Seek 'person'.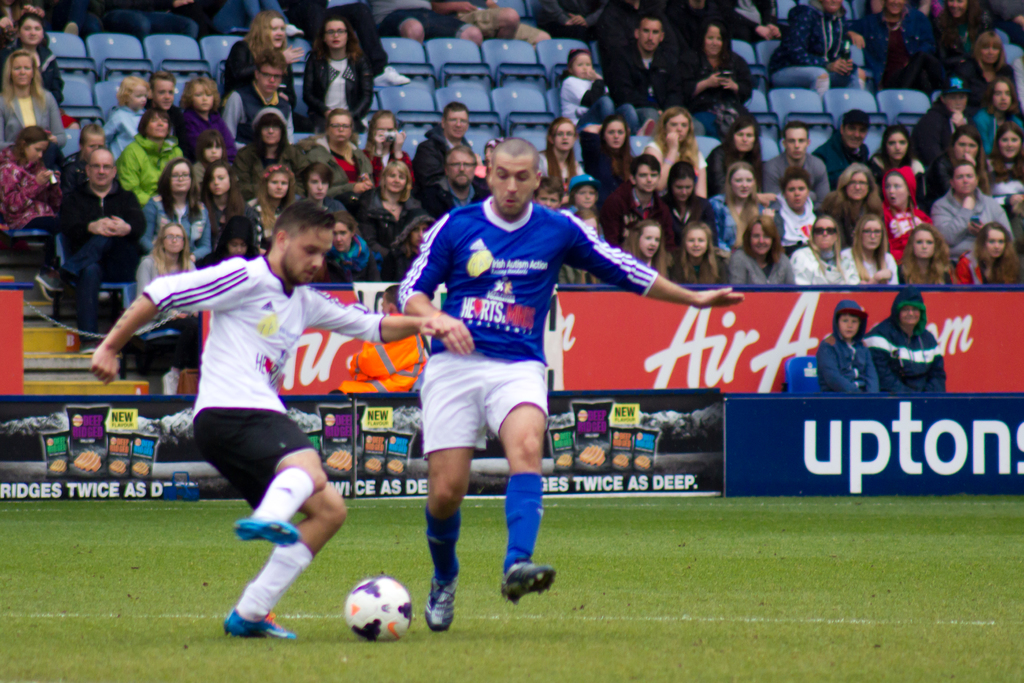
crop(864, 288, 947, 389).
